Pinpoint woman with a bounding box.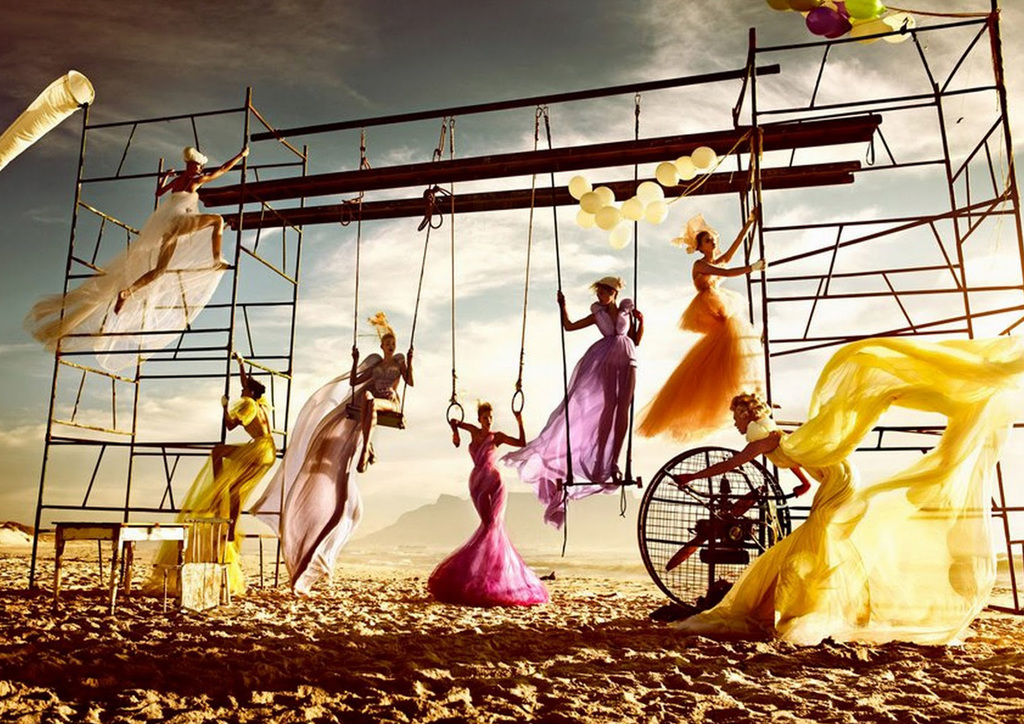
bbox=(680, 332, 1023, 648).
